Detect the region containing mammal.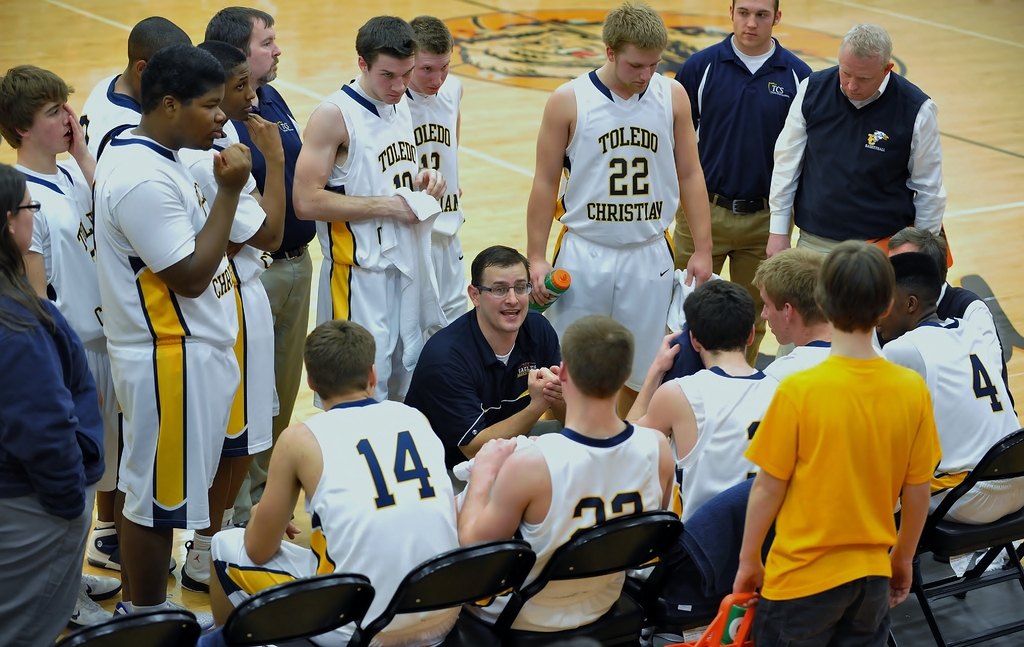
200, 318, 467, 646.
